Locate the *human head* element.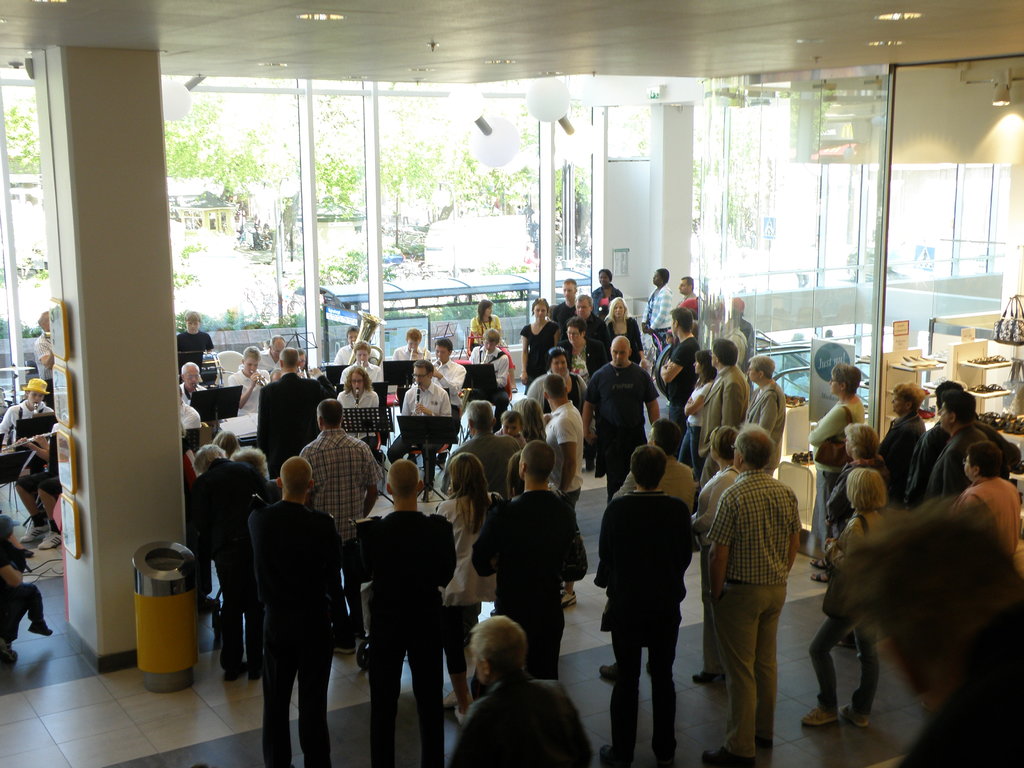
Element bbox: <bbox>665, 332, 673, 345</bbox>.
